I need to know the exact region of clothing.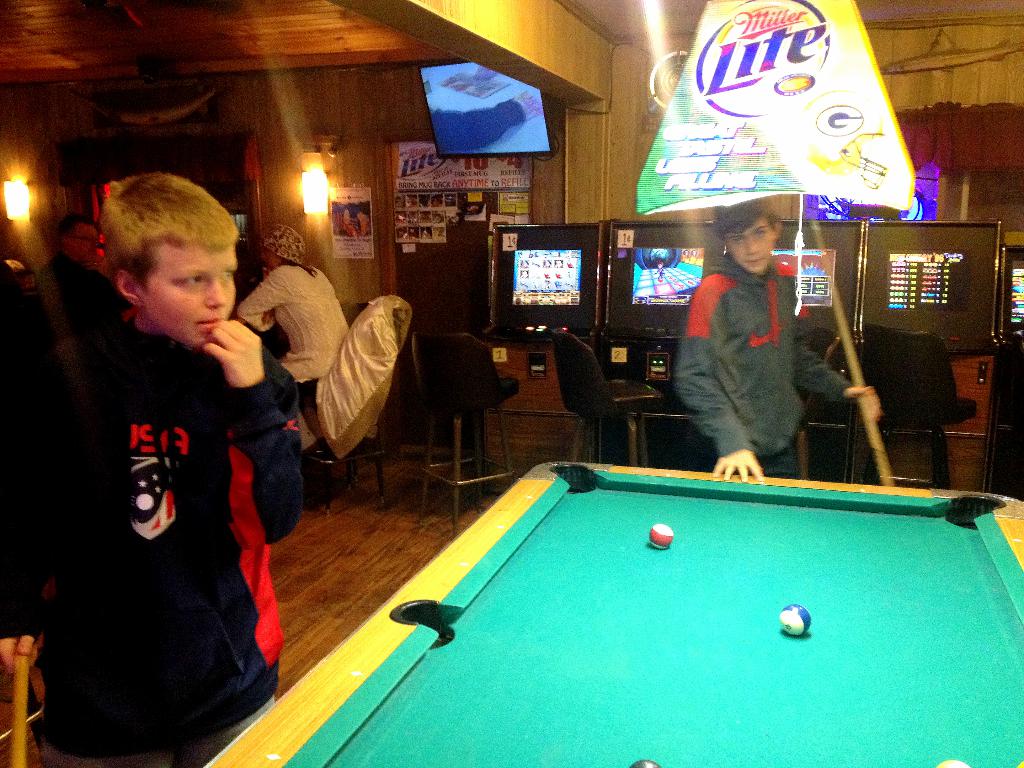
Region: rect(47, 234, 308, 764).
